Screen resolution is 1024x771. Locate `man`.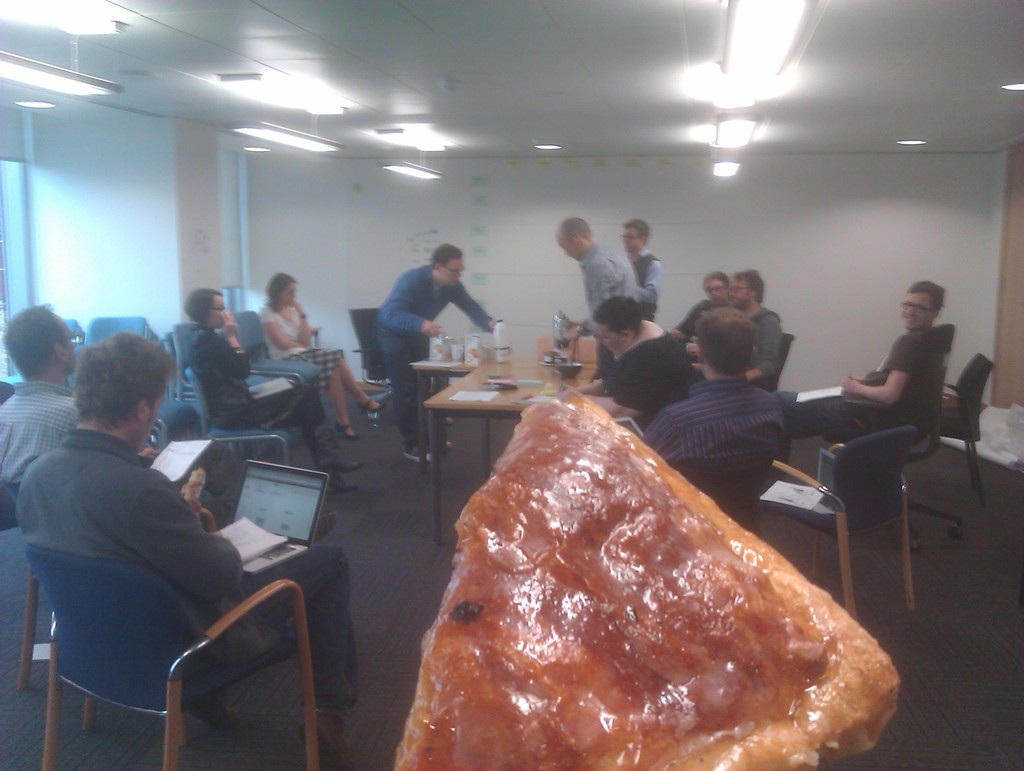
557:215:646:379.
